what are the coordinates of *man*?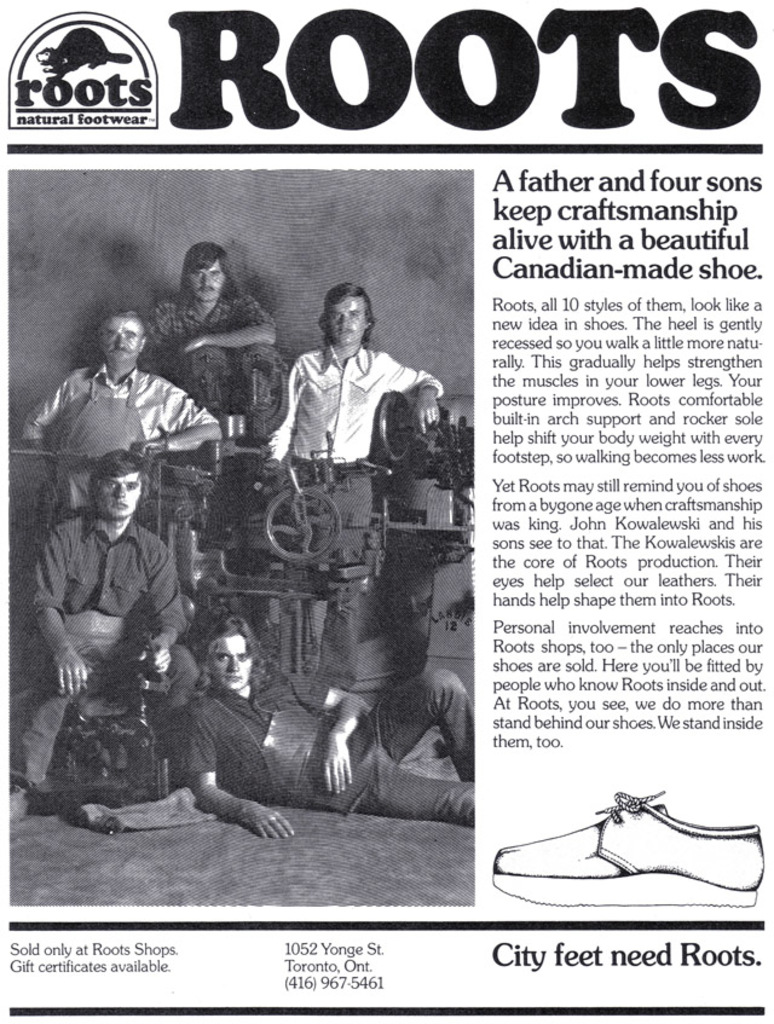
(10, 446, 197, 833).
